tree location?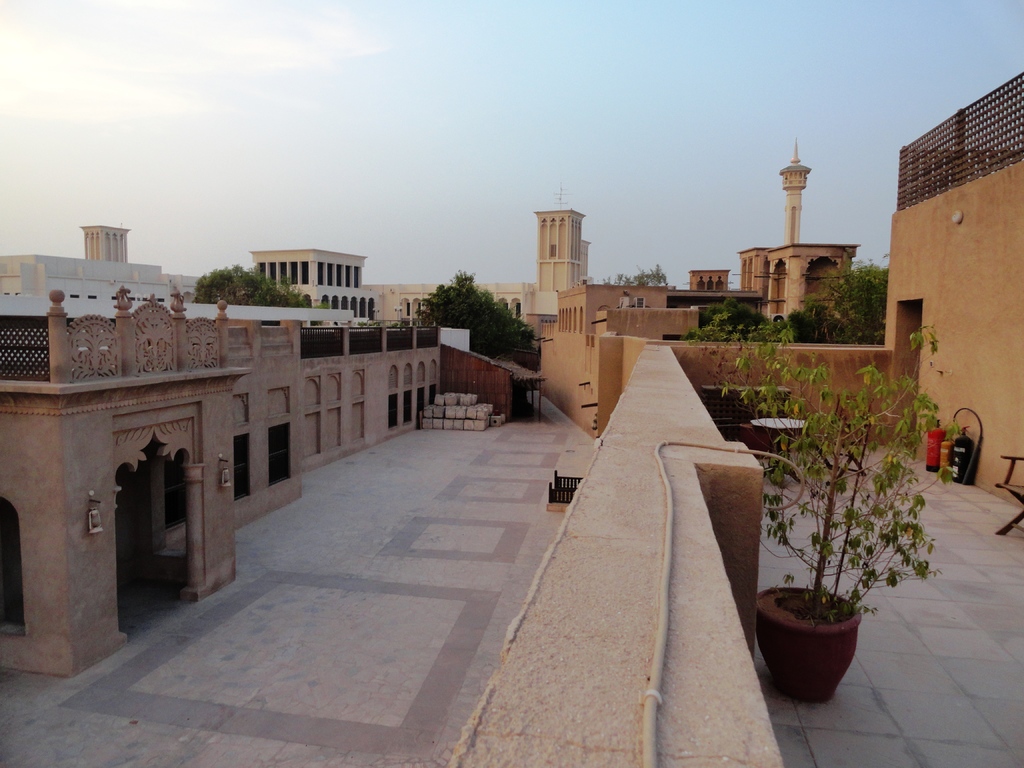
{"x1": 687, "y1": 298, "x2": 789, "y2": 342}
